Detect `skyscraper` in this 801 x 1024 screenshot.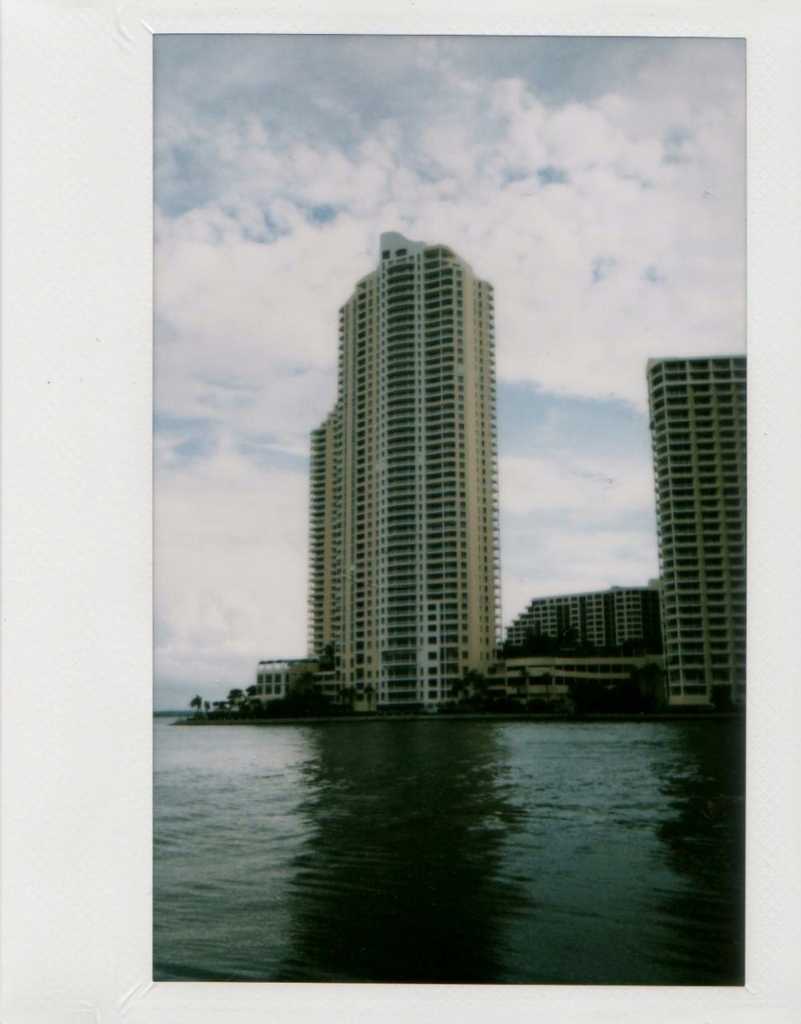
Detection: 638:351:742:711.
